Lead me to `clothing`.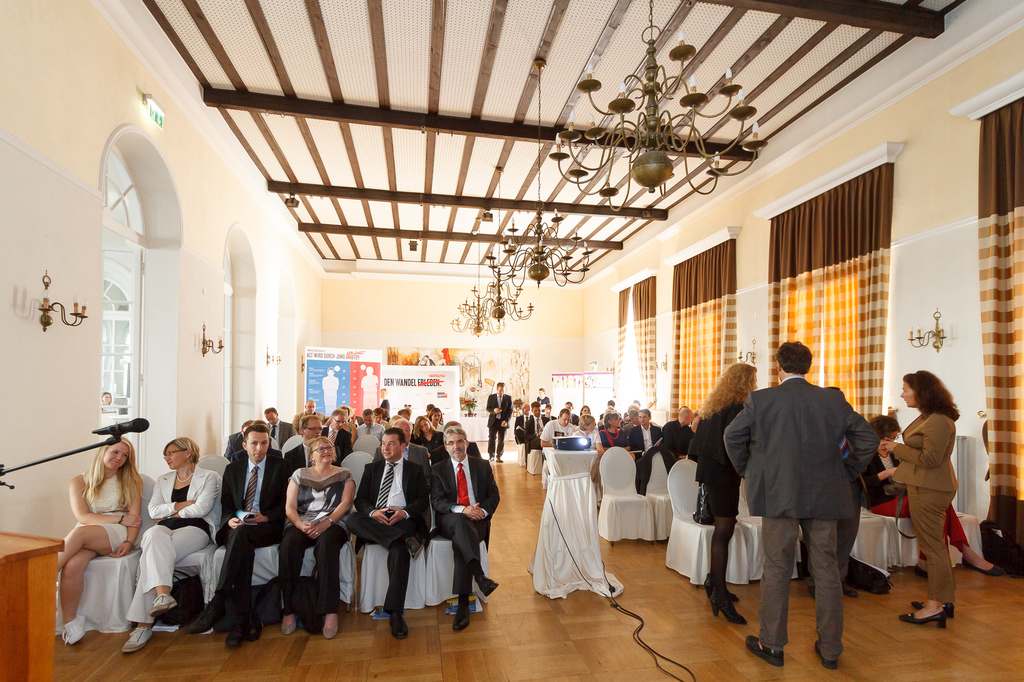
Lead to 276,468,354,609.
